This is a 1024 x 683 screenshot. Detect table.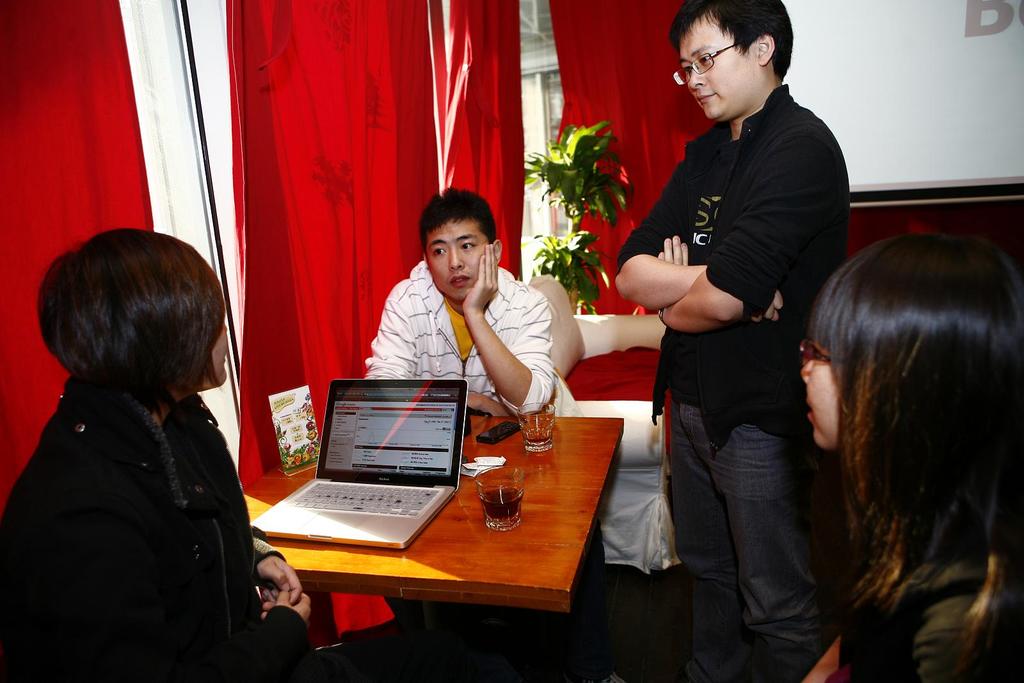
locate(237, 417, 627, 671).
